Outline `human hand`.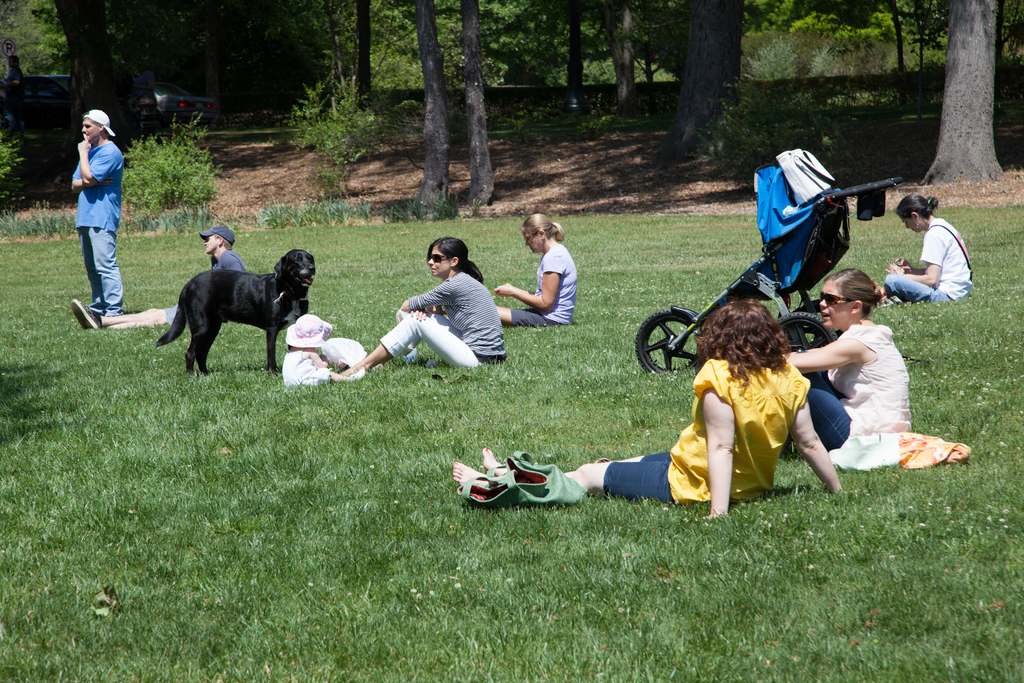
Outline: 893:258:911:273.
